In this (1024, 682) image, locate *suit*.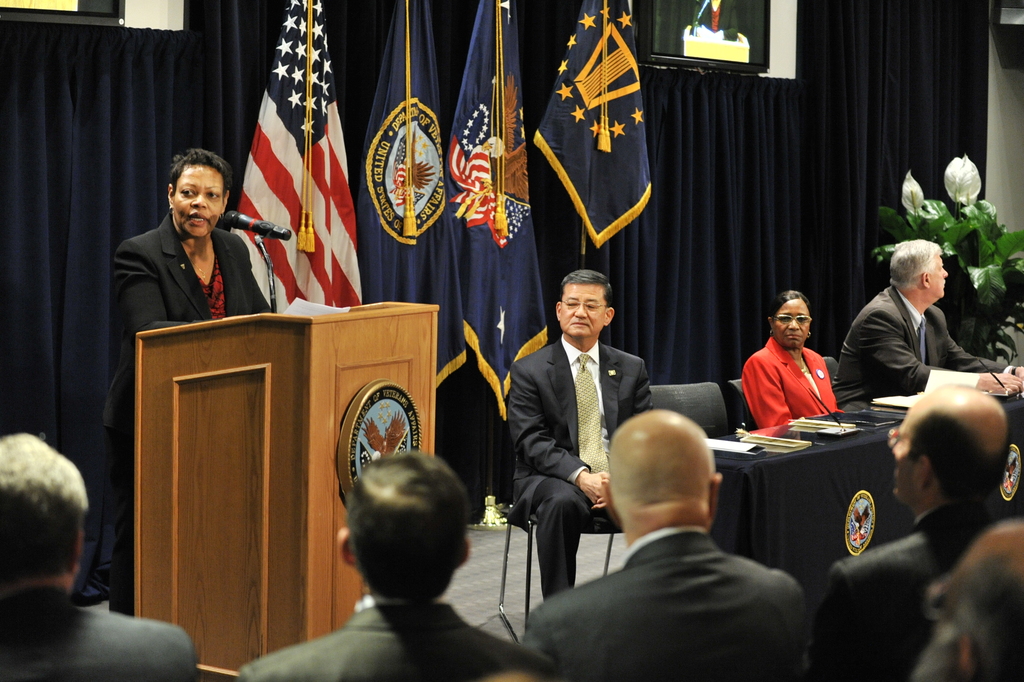
Bounding box: (left=833, top=286, right=1017, bottom=414).
